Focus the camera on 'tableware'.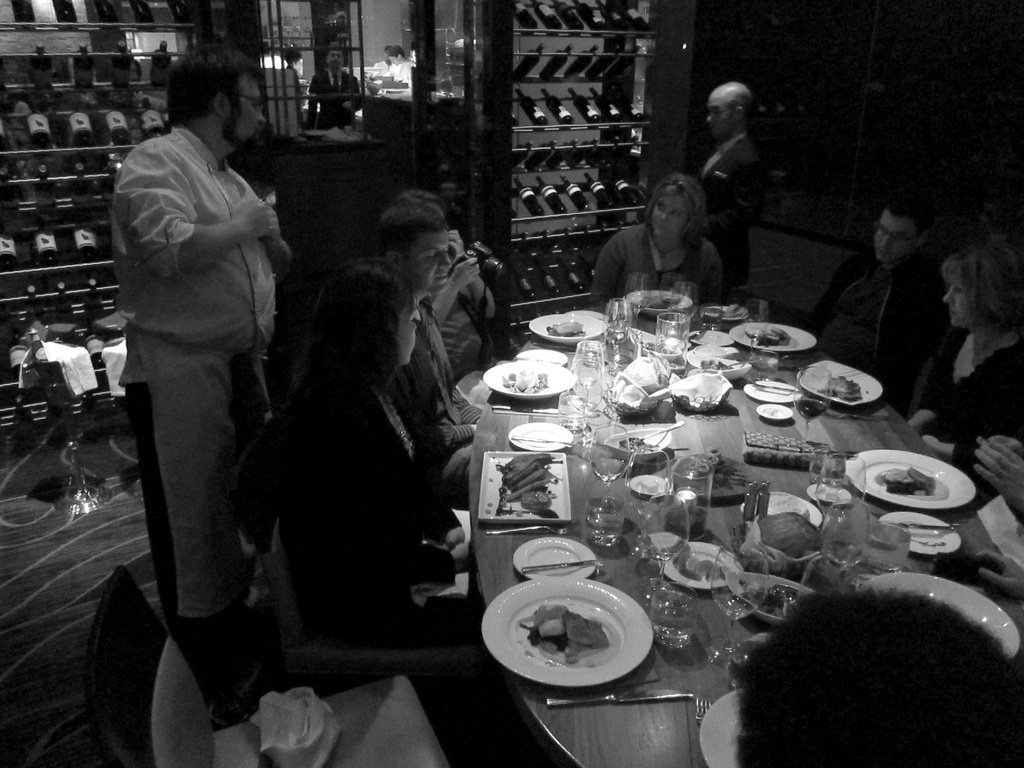
Focus region: bbox=[556, 390, 588, 432].
